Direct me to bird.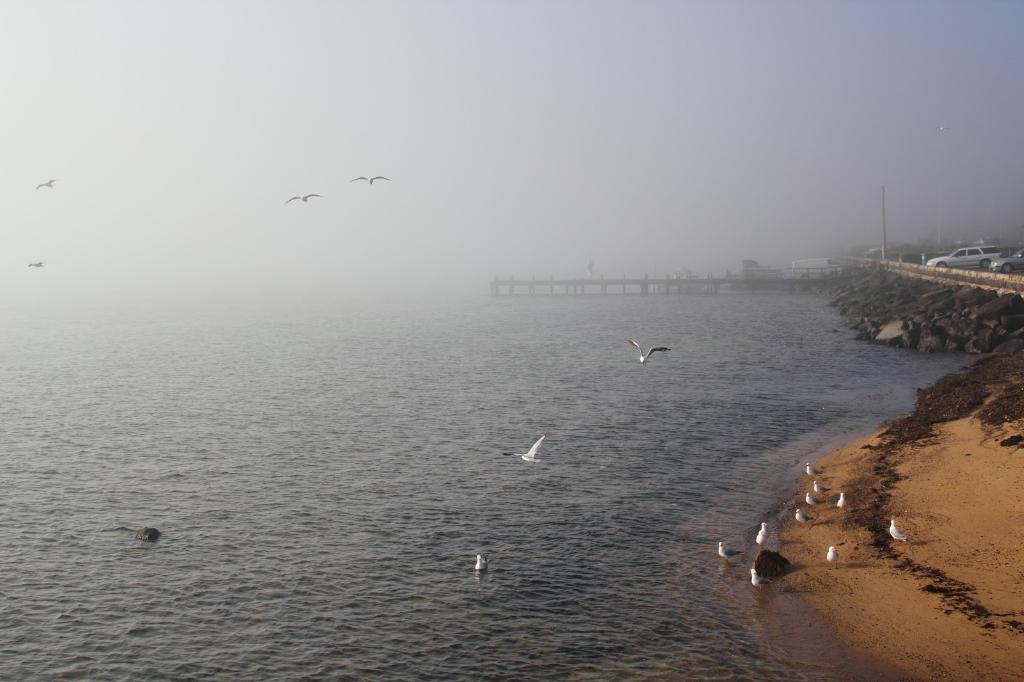
Direction: x1=751, y1=567, x2=772, y2=596.
